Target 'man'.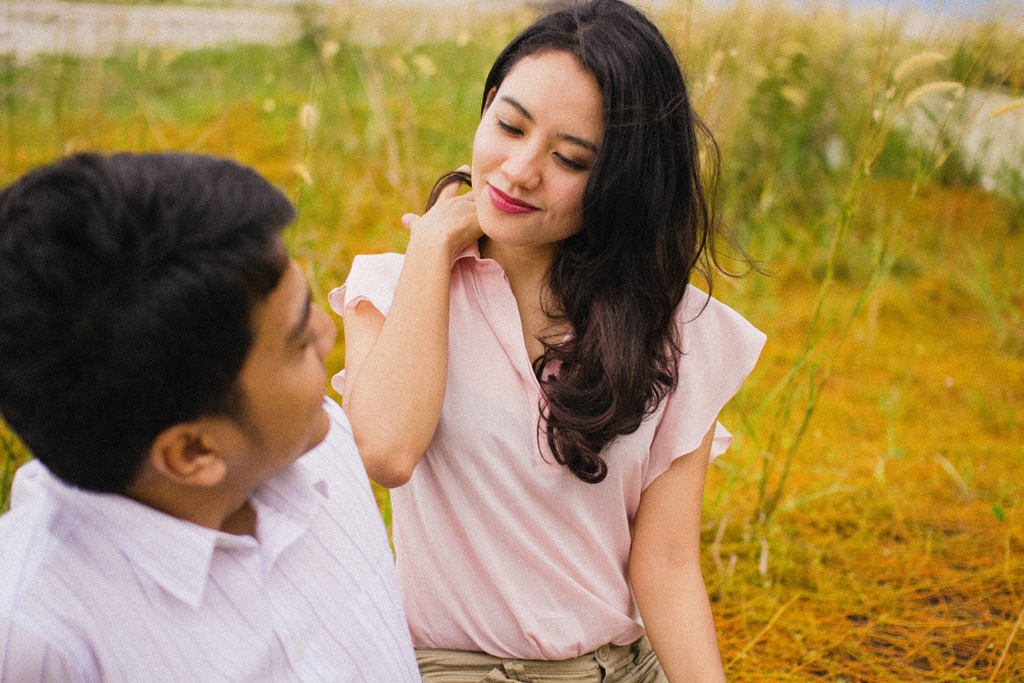
Target region: bbox=(0, 147, 410, 676).
